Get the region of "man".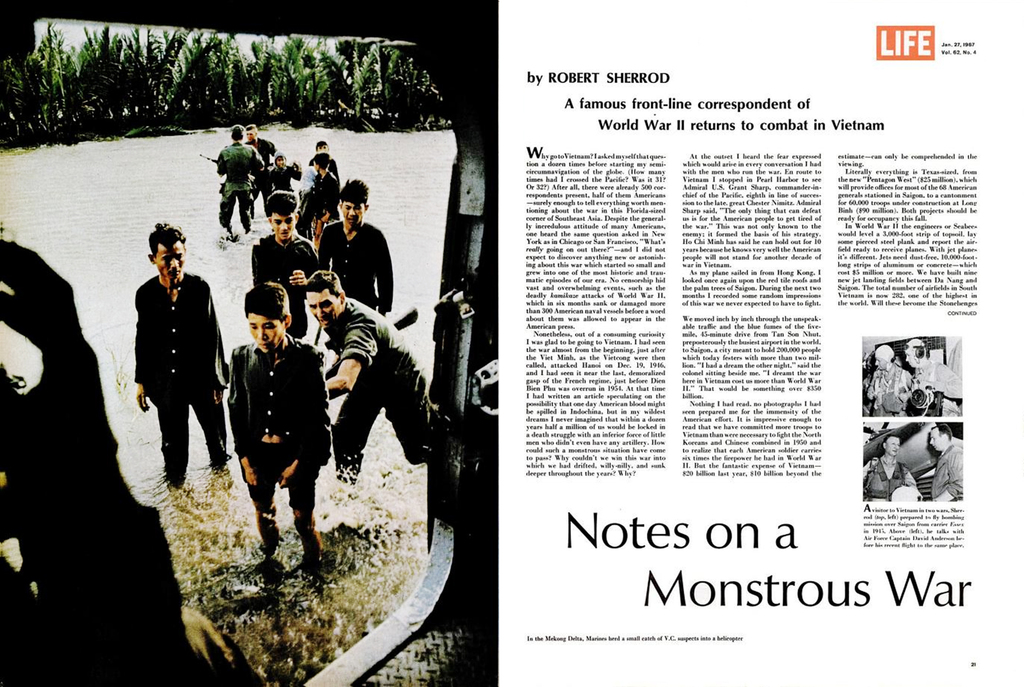
x1=862 y1=434 x2=915 y2=501.
